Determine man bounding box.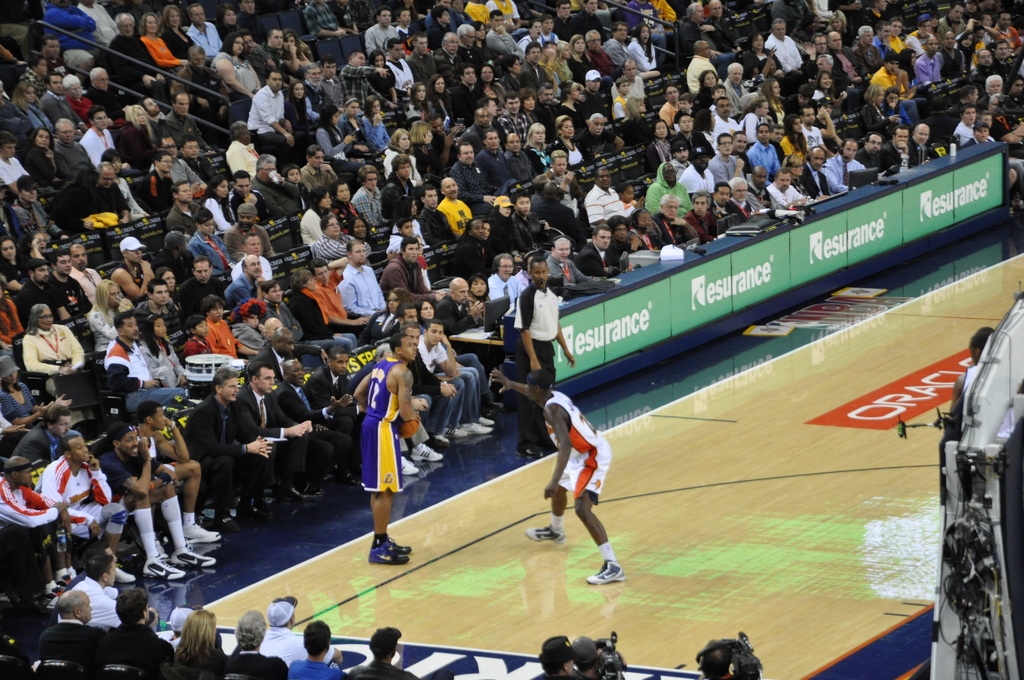
Determined: <bbox>399, 320, 451, 478</bbox>.
